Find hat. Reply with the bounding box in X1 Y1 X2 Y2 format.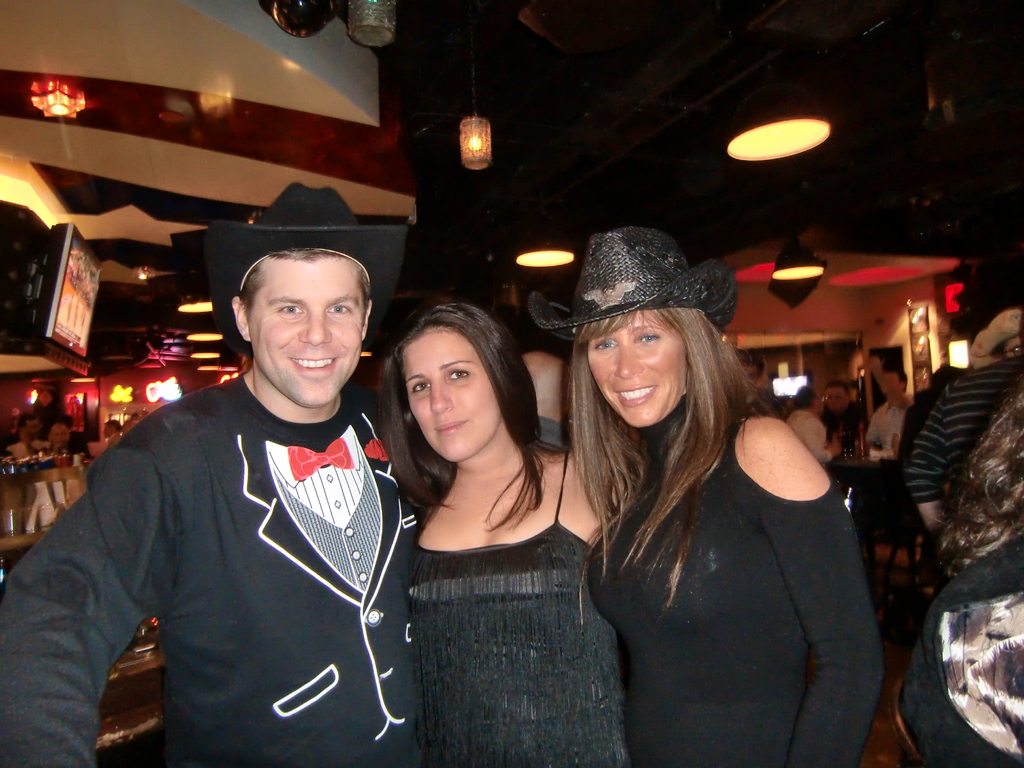
527 225 741 332.
